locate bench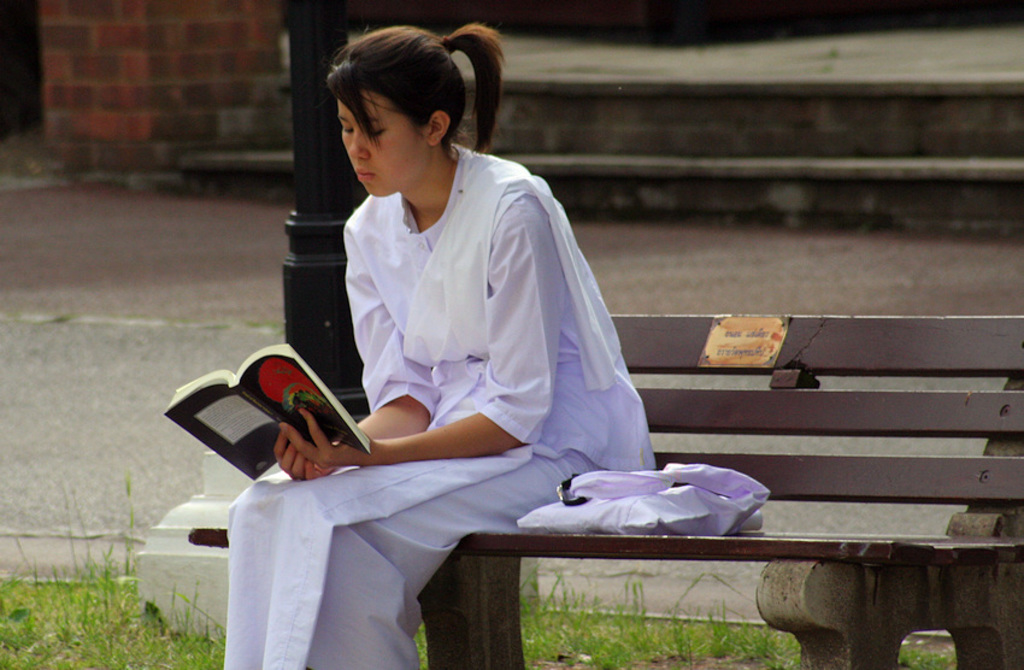
box=[396, 296, 1023, 669]
